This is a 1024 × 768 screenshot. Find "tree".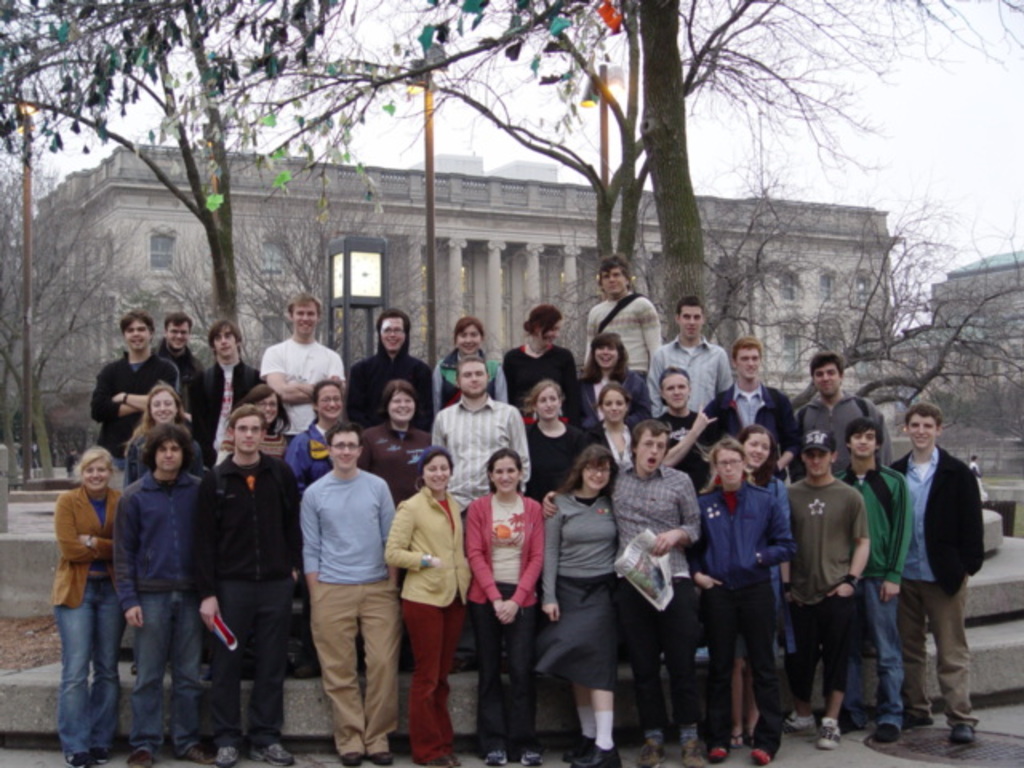
Bounding box: (x1=162, y1=184, x2=357, y2=378).
